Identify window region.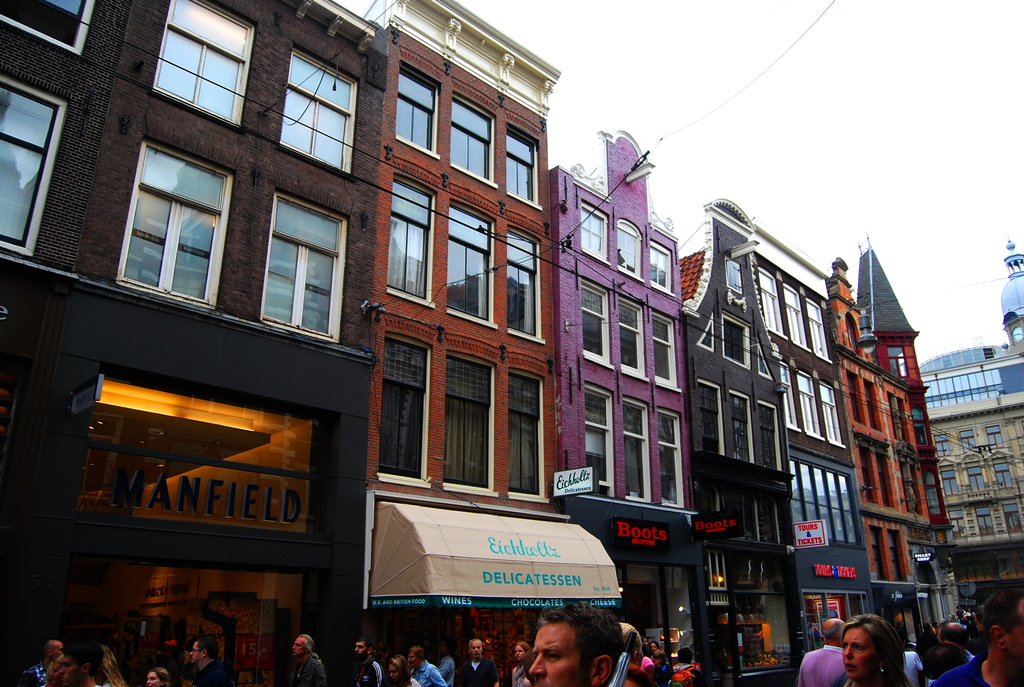
Region: box=[650, 312, 676, 385].
